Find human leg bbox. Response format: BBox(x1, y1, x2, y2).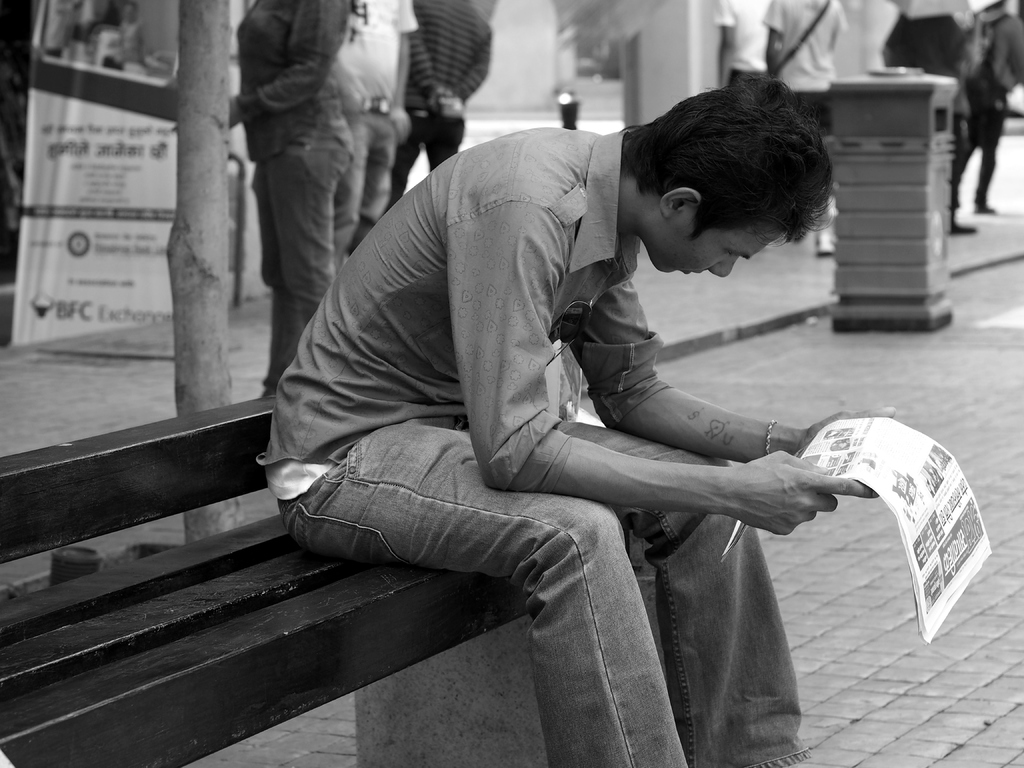
BBox(388, 102, 424, 197).
